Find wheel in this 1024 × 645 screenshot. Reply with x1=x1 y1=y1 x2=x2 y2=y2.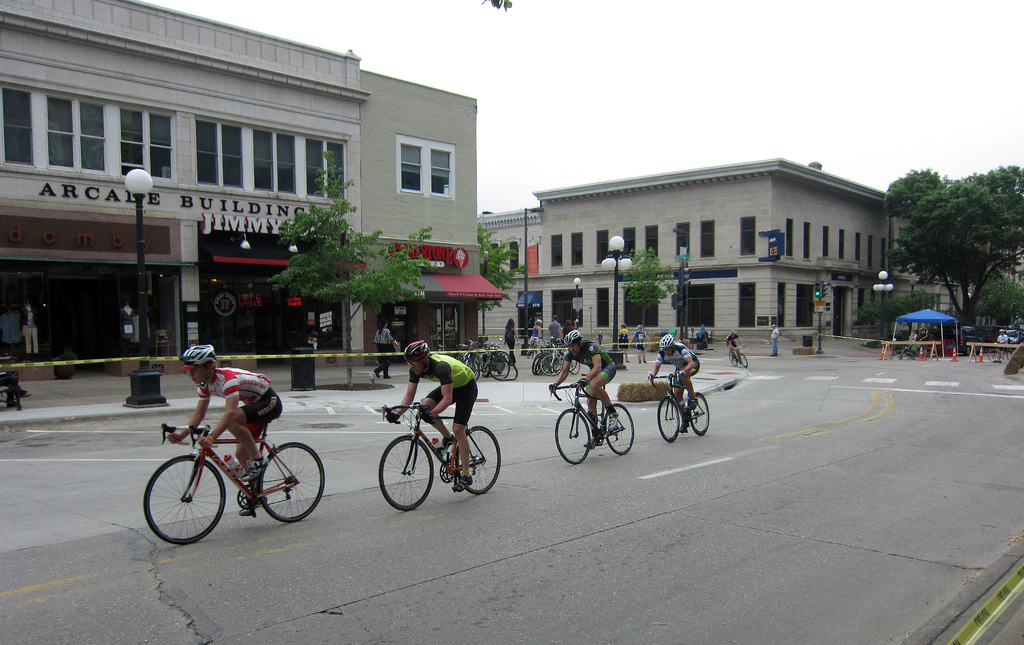
x1=531 y1=351 x2=540 y2=375.
